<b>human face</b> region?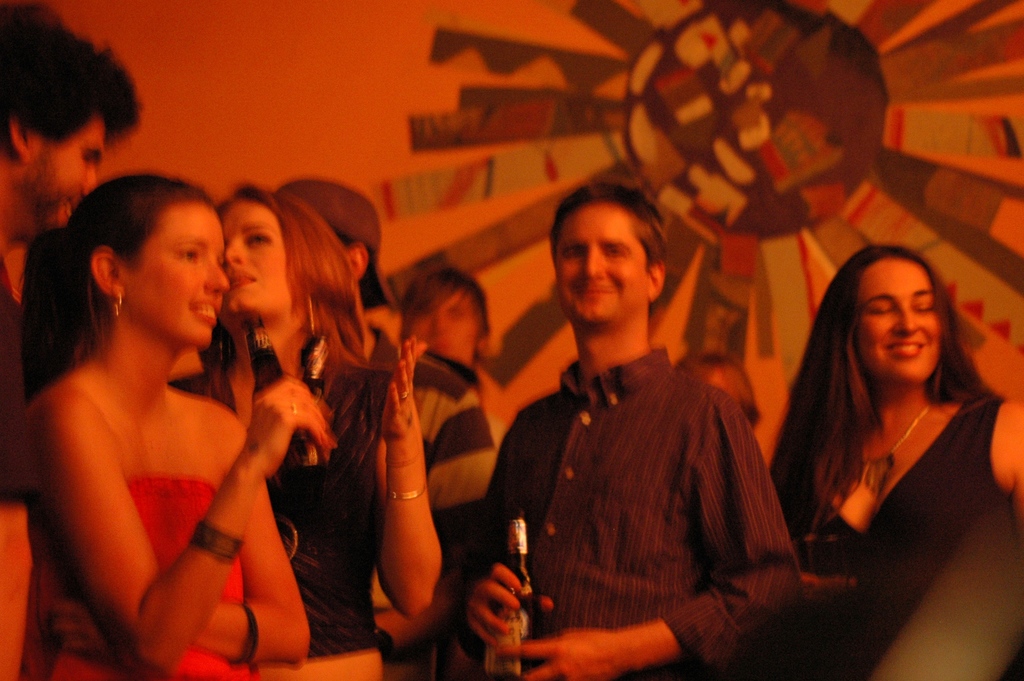
x1=413, y1=292, x2=474, y2=364
